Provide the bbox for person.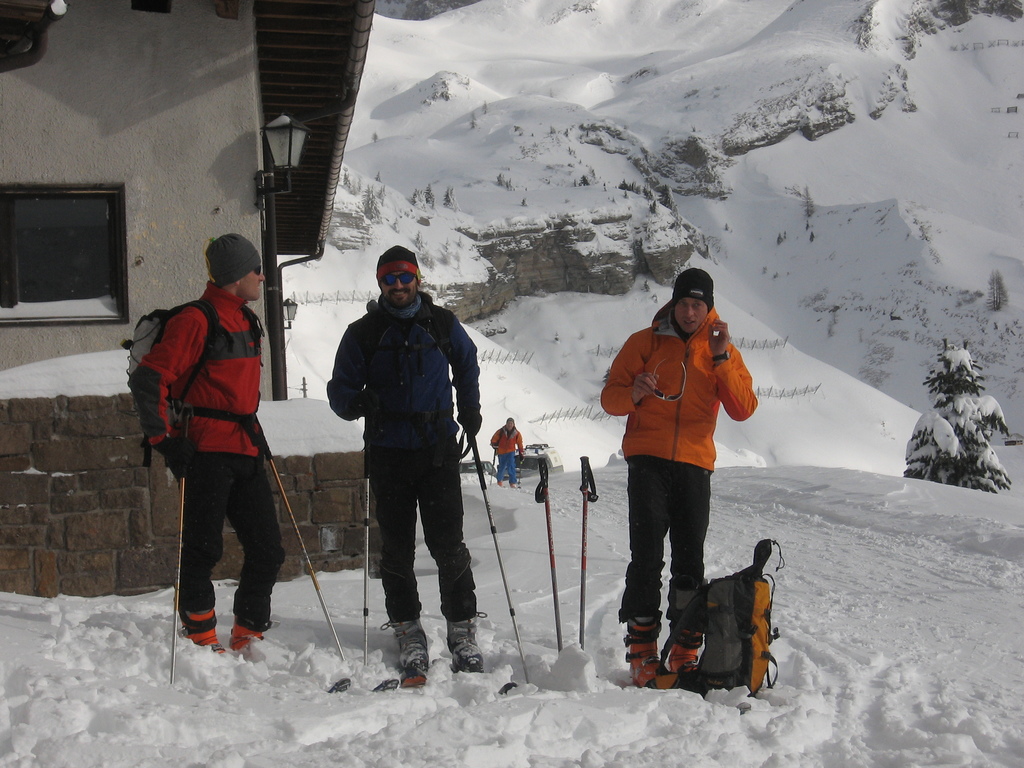
region(614, 243, 771, 681).
